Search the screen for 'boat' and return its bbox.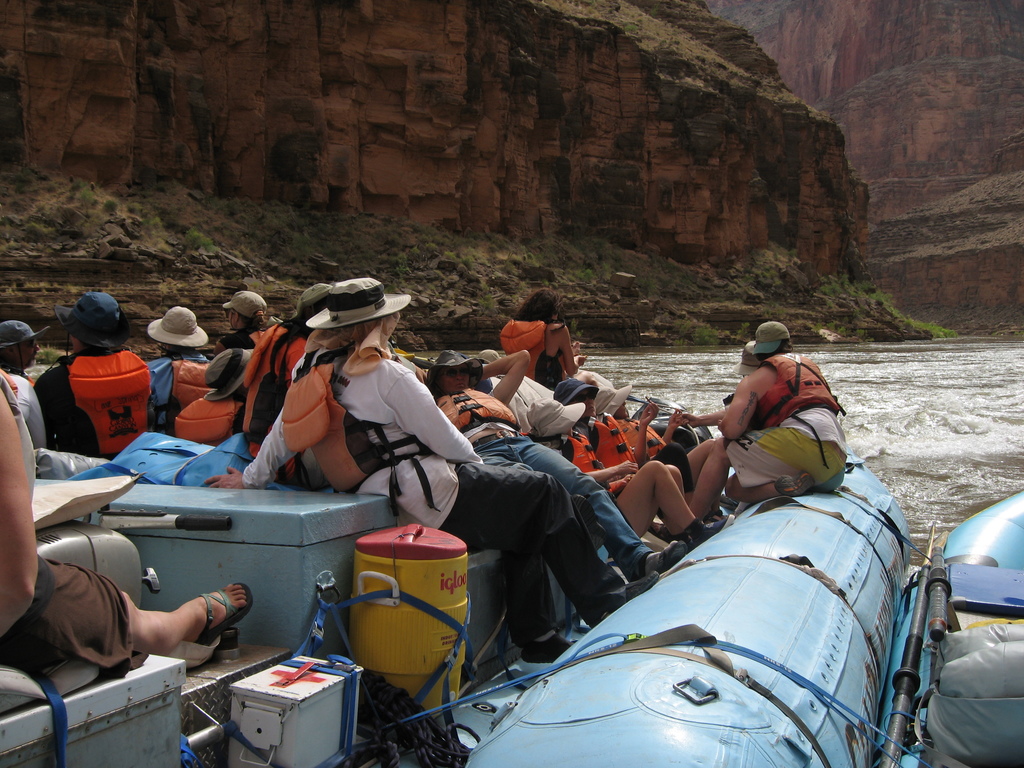
Found: [x1=454, y1=353, x2=913, y2=647].
